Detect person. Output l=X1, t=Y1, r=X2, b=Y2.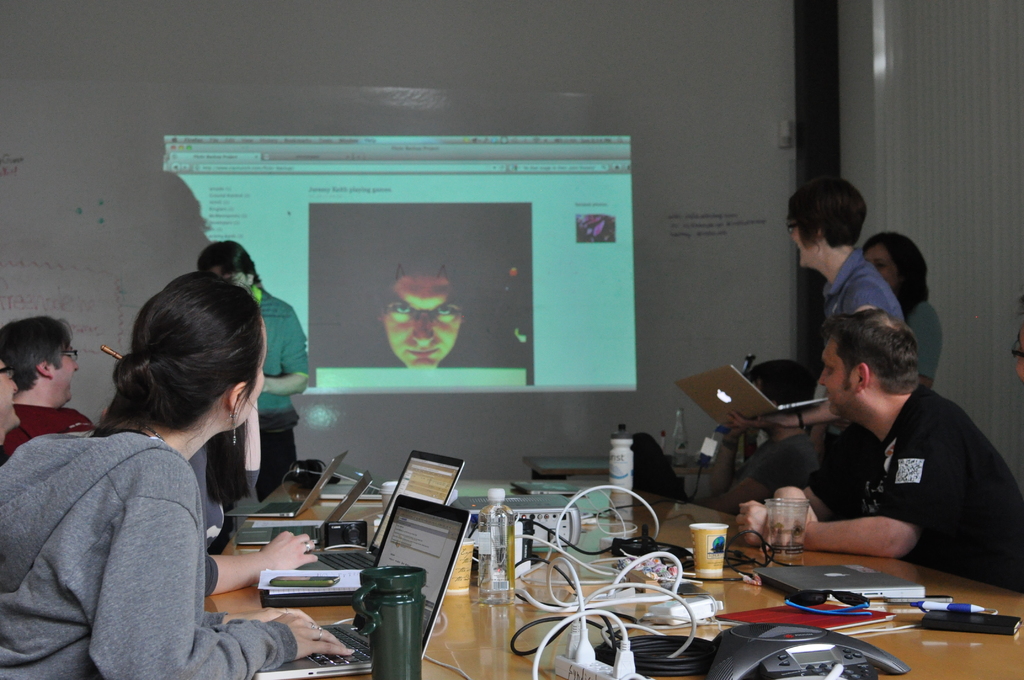
l=772, t=289, r=998, b=619.
